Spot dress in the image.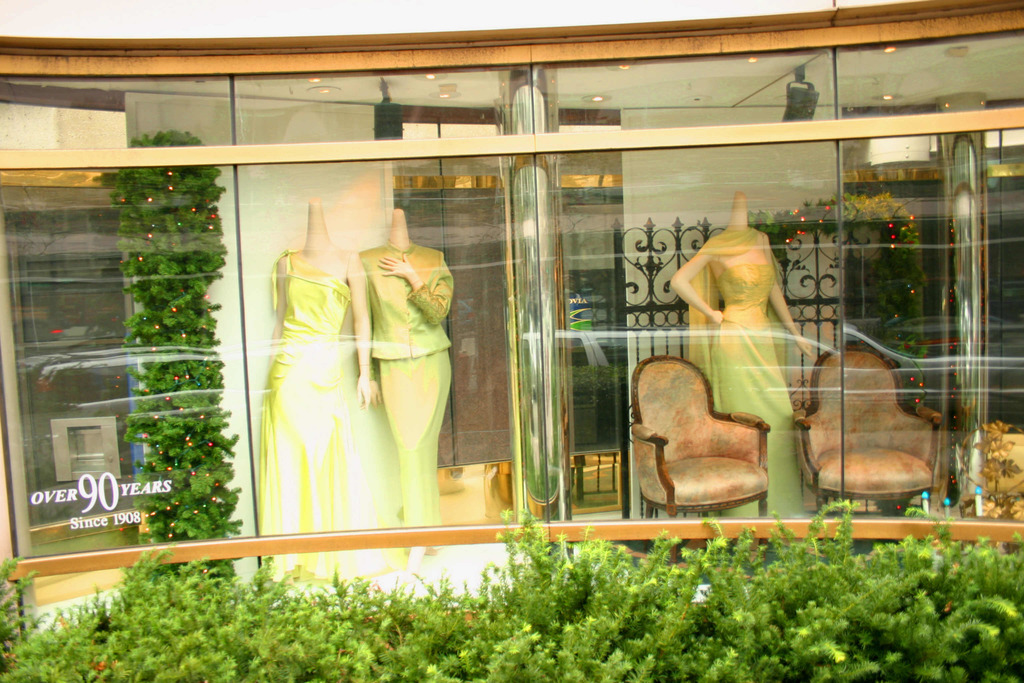
dress found at [left=709, top=243, right=806, bottom=516].
